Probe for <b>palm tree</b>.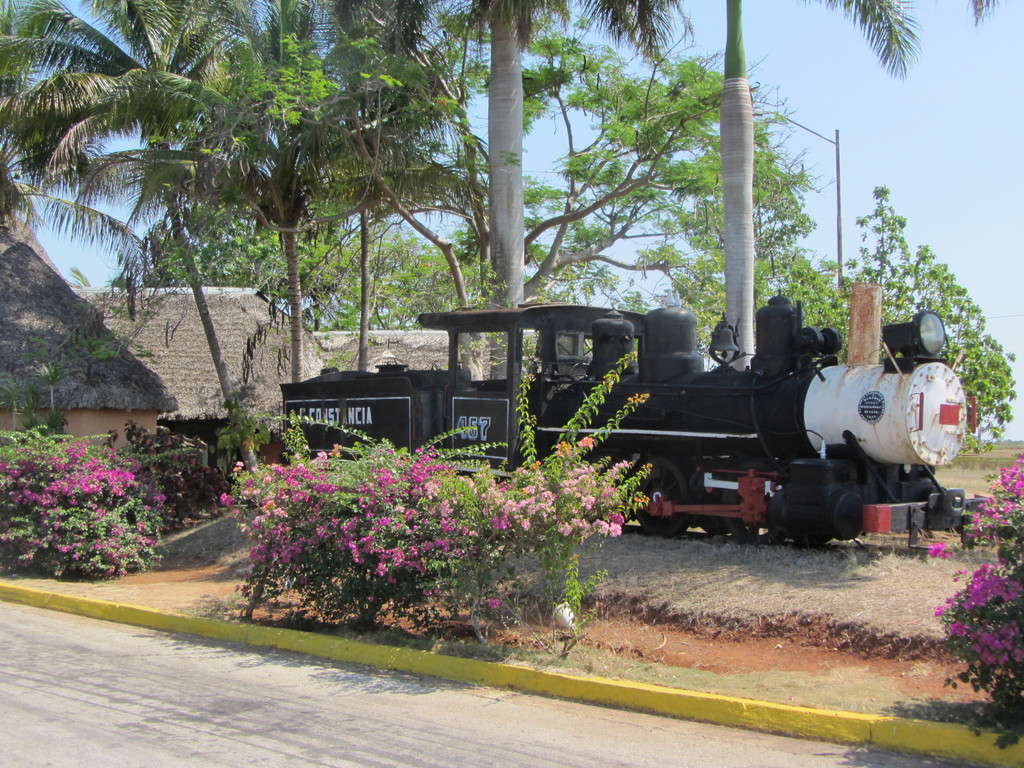
Probe result: bbox=(17, 0, 265, 446).
